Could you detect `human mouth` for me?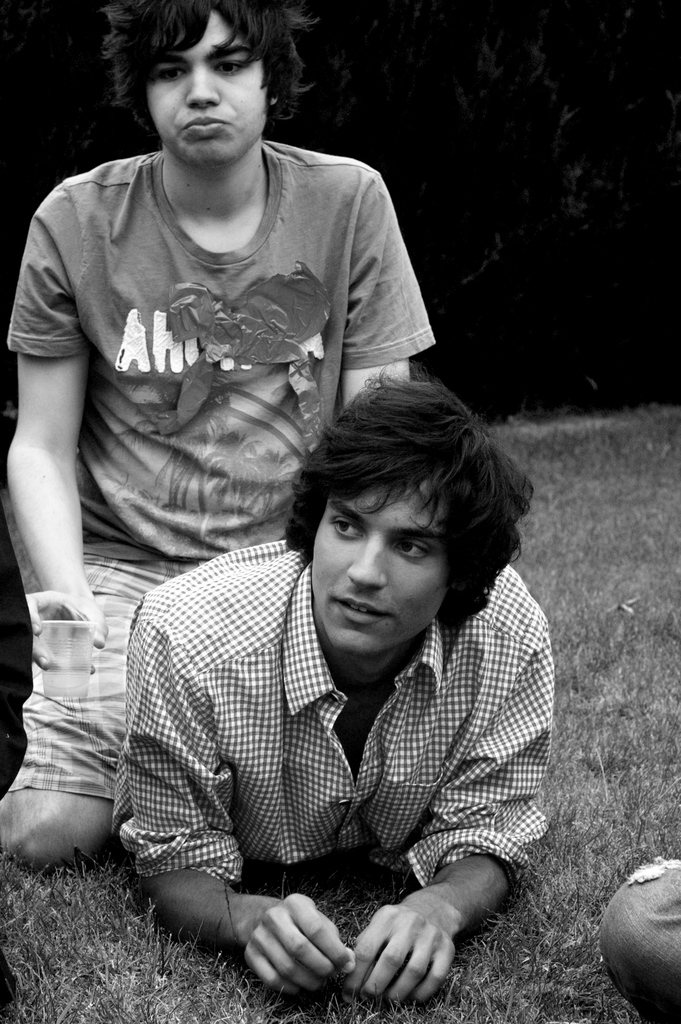
Detection result: <box>330,592,391,630</box>.
